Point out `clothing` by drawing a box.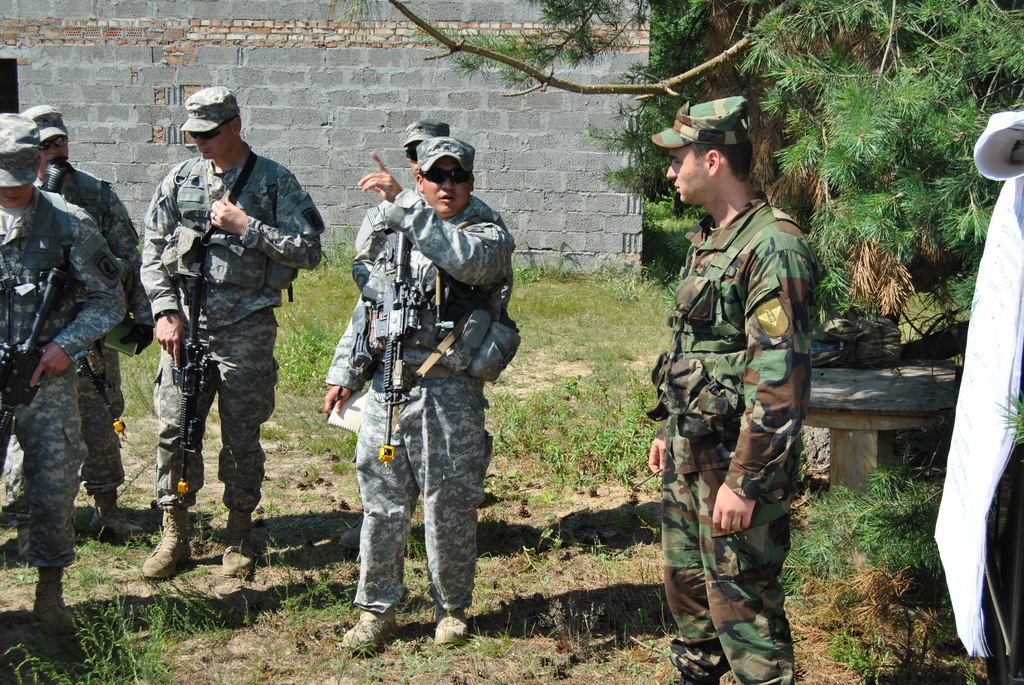
left=349, top=179, right=504, bottom=482.
